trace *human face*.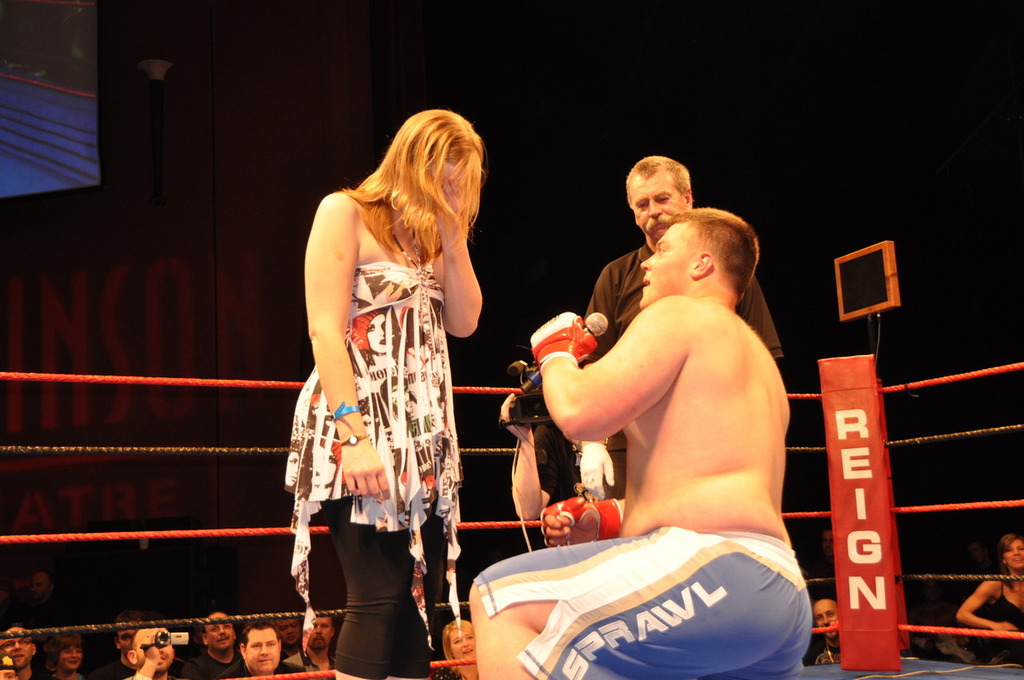
Traced to x1=0 y1=632 x2=32 y2=668.
